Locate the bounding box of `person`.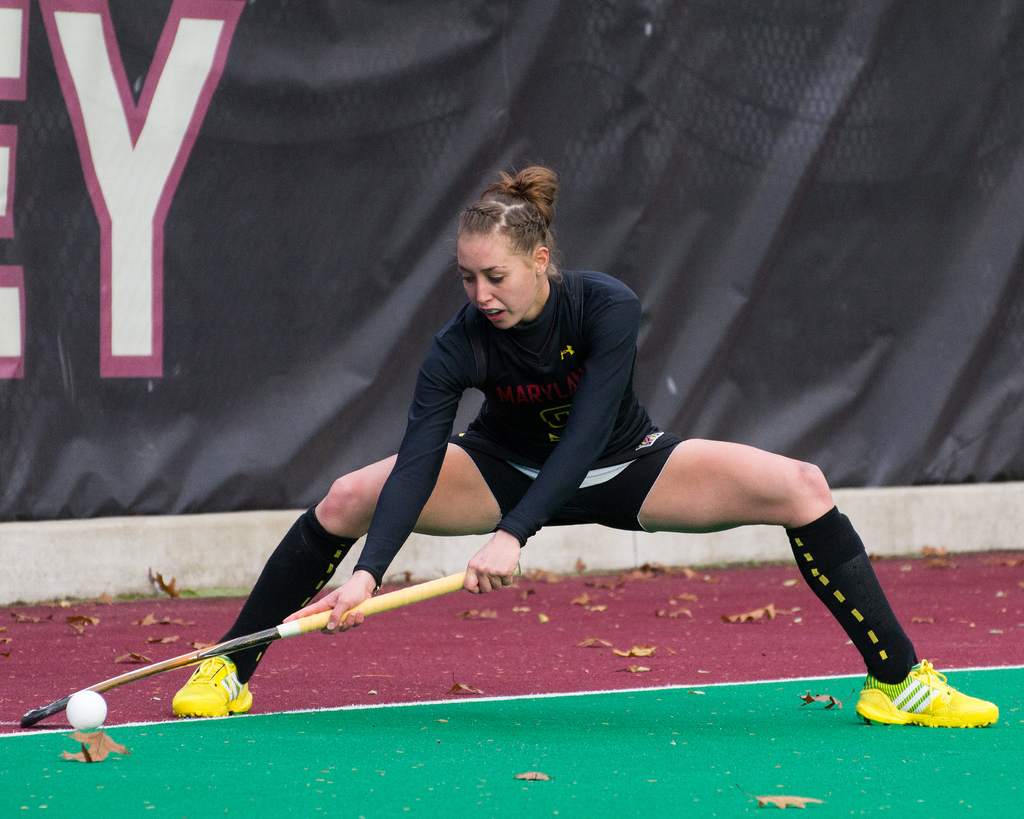
Bounding box: [x1=168, y1=163, x2=1001, y2=731].
